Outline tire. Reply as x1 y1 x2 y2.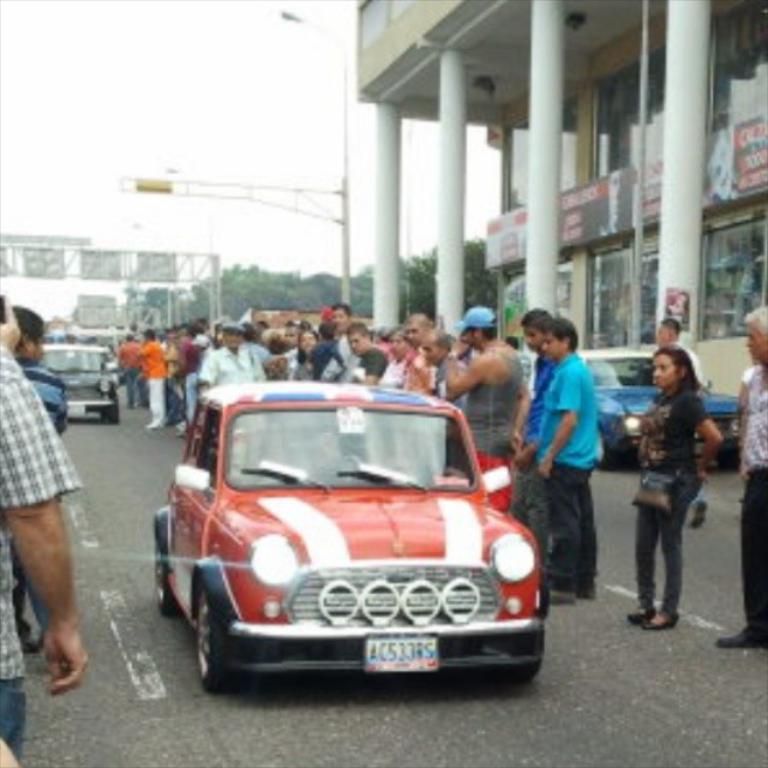
592 425 614 469.
